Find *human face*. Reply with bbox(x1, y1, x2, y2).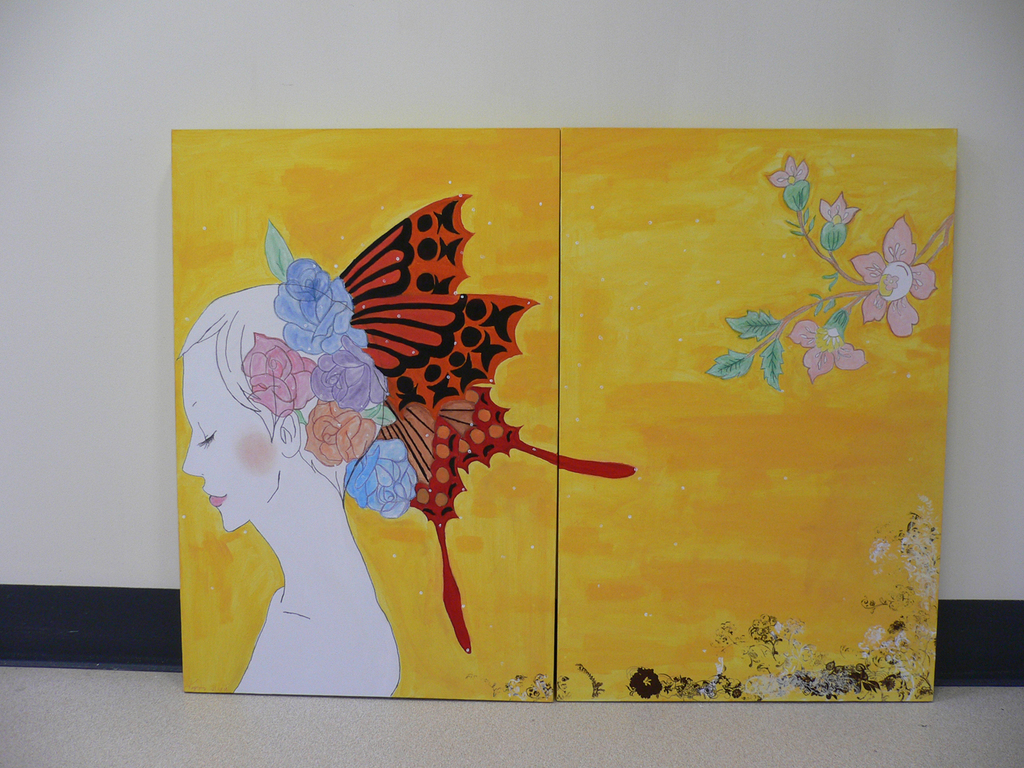
bbox(175, 345, 271, 532).
